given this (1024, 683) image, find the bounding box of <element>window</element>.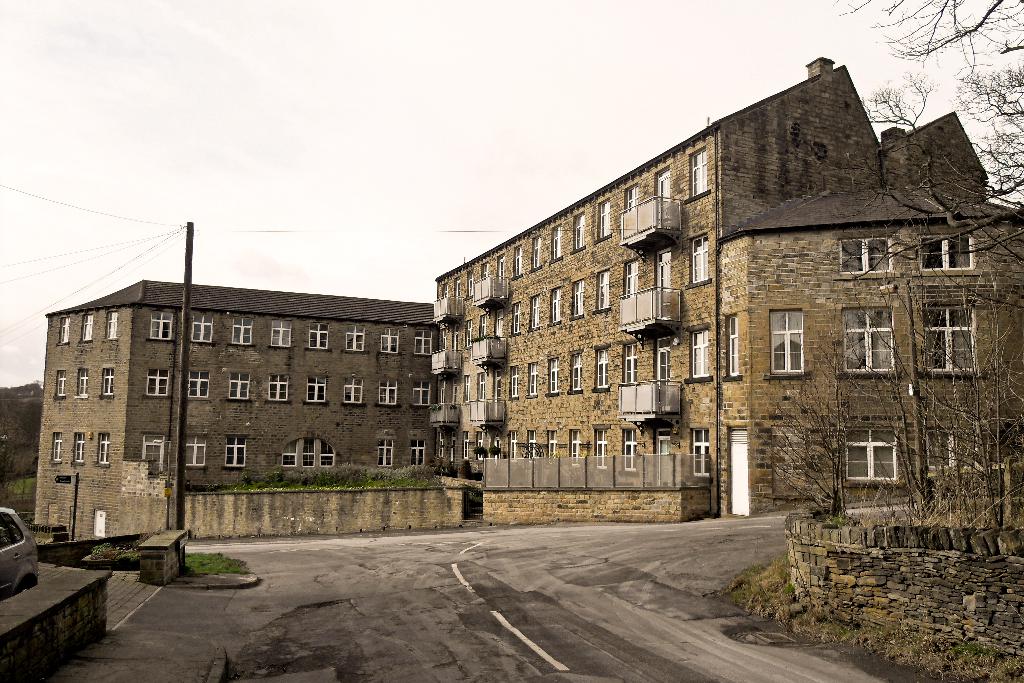
[left=378, top=382, right=398, bottom=403].
